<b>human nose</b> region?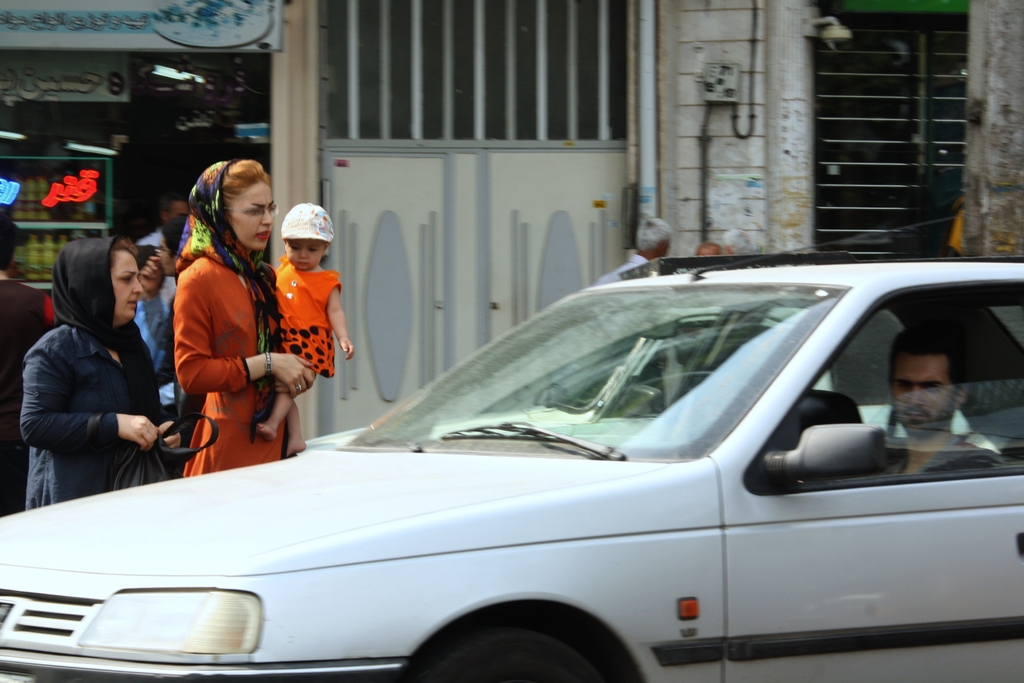
box=[299, 245, 309, 261]
